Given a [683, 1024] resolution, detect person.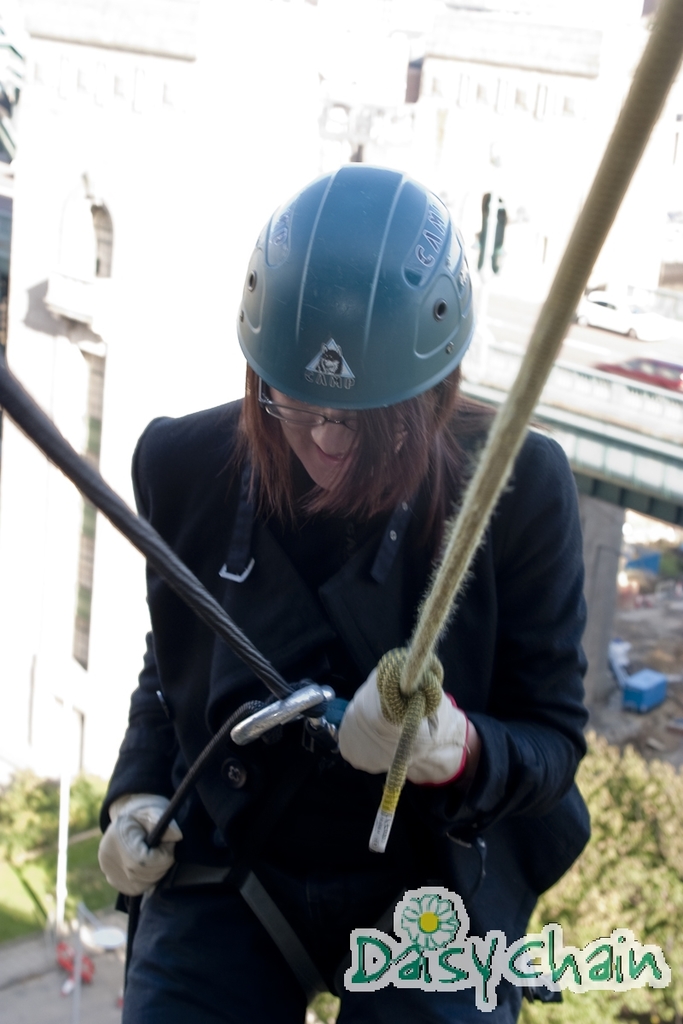
[x1=98, y1=166, x2=594, y2=1023].
